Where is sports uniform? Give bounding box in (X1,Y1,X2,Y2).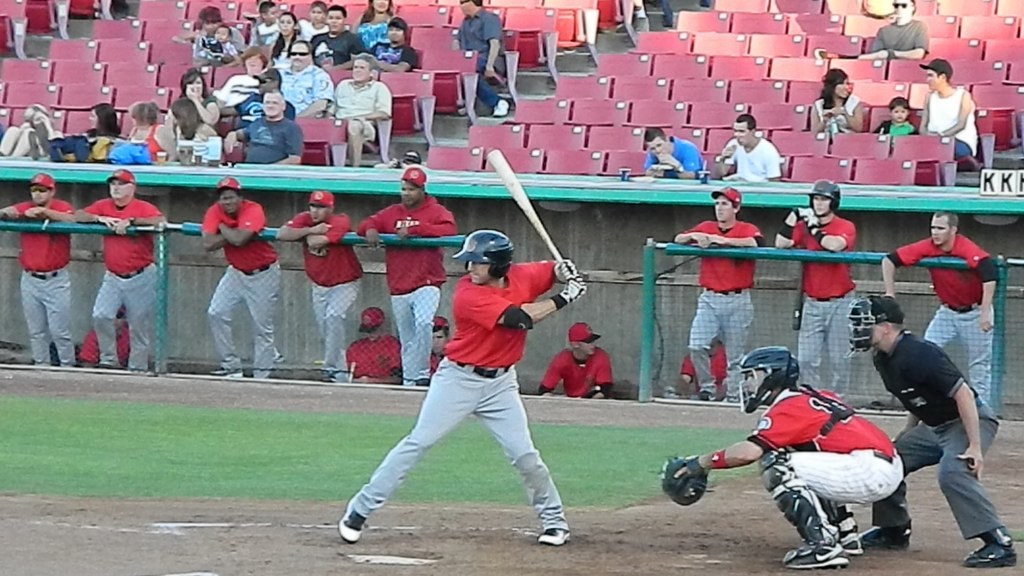
(351,188,460,389).
